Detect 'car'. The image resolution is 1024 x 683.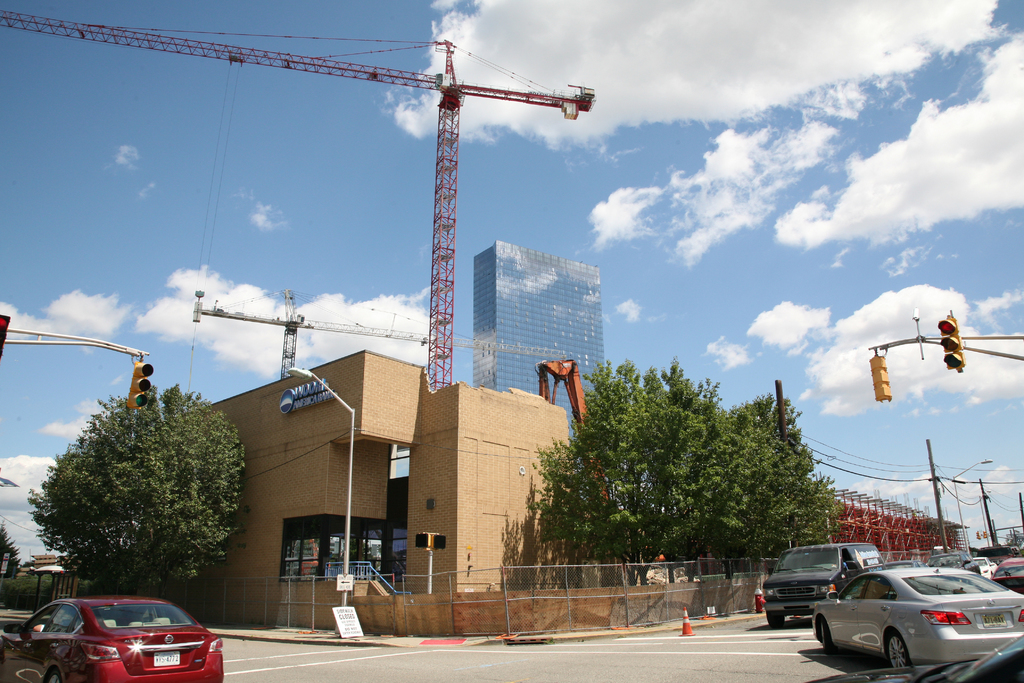
(x1=813, y1=632, x2=1021, y2=682).
